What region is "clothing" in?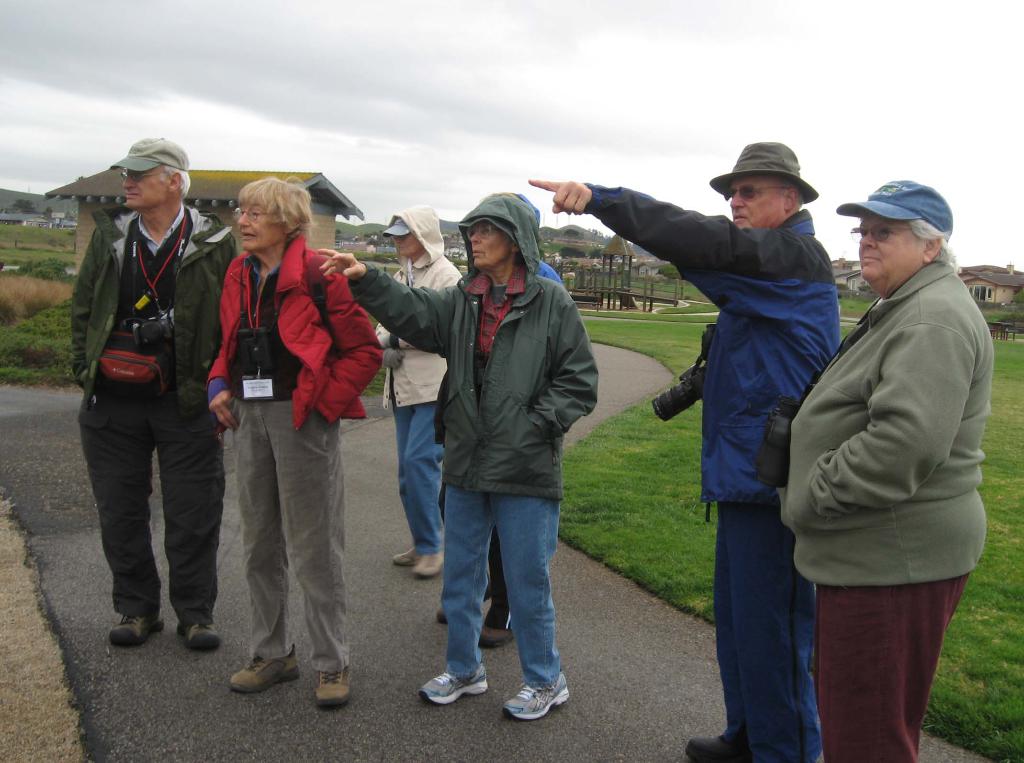
<bbox>67, 130, 248, 639</bbox>.
